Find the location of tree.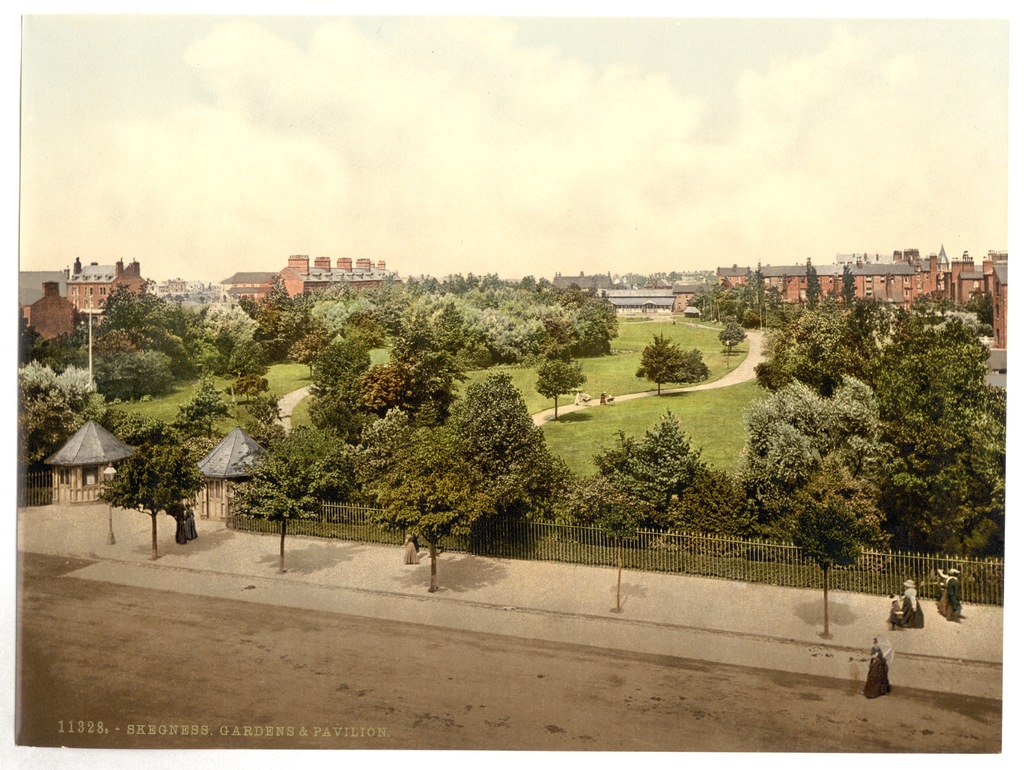
Location: {"x1": 299, "y1": 299, "x2": 351, "y2": 365}.
